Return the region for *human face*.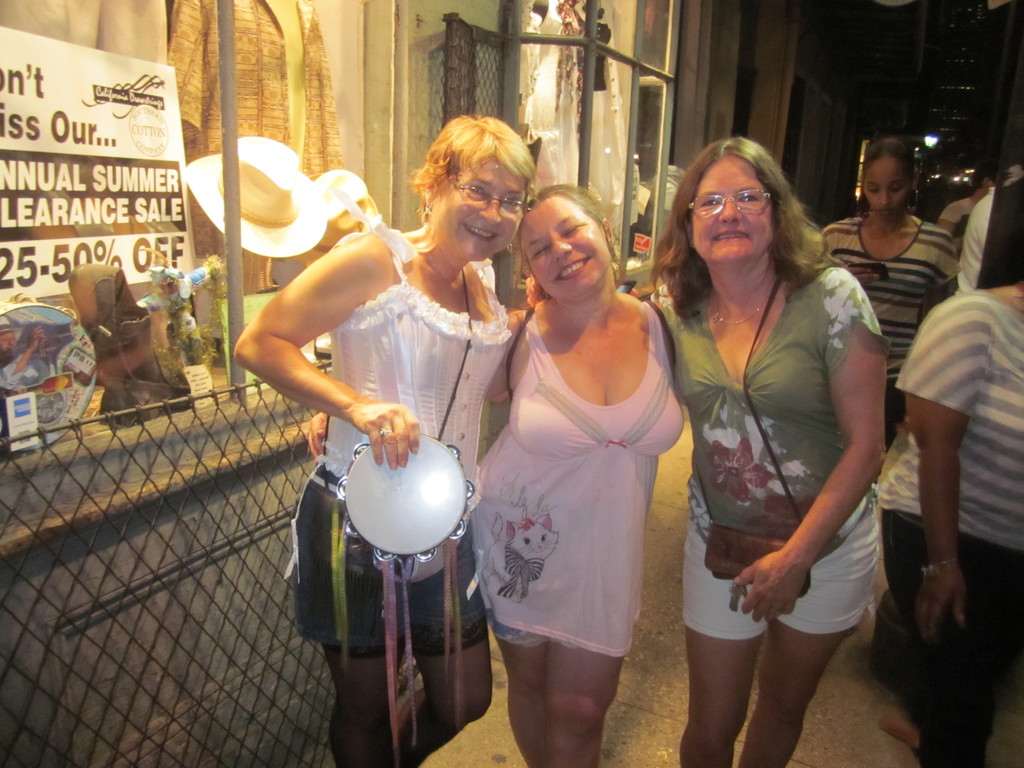
bbox=(860, 150, 911, 220).
